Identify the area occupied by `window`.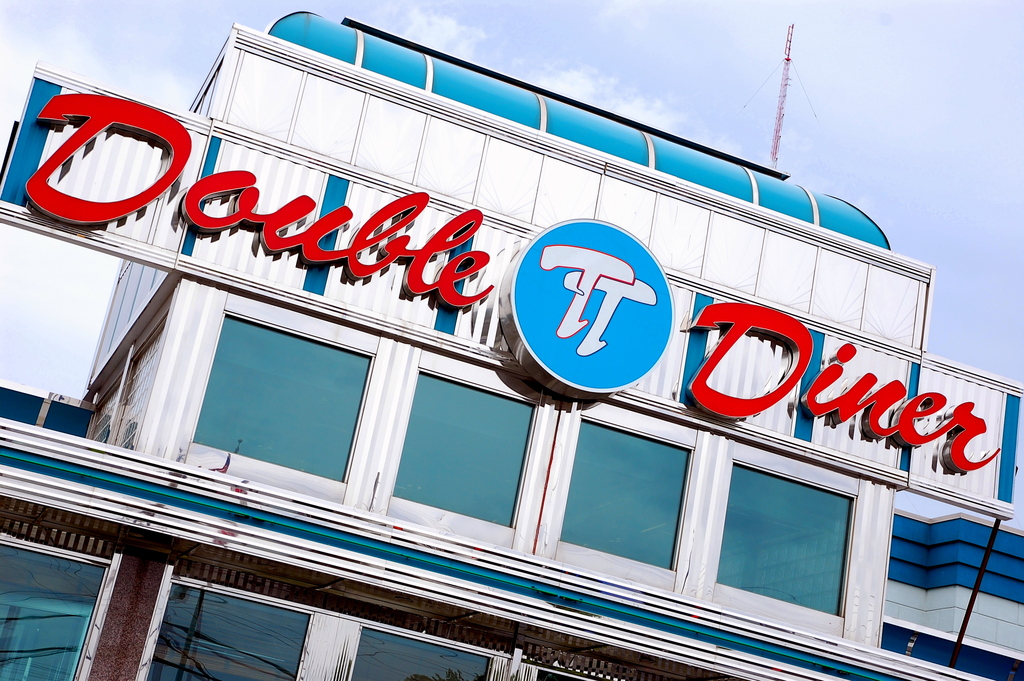
Area: <bbox>198, 315, 378, 482</bbox>.
